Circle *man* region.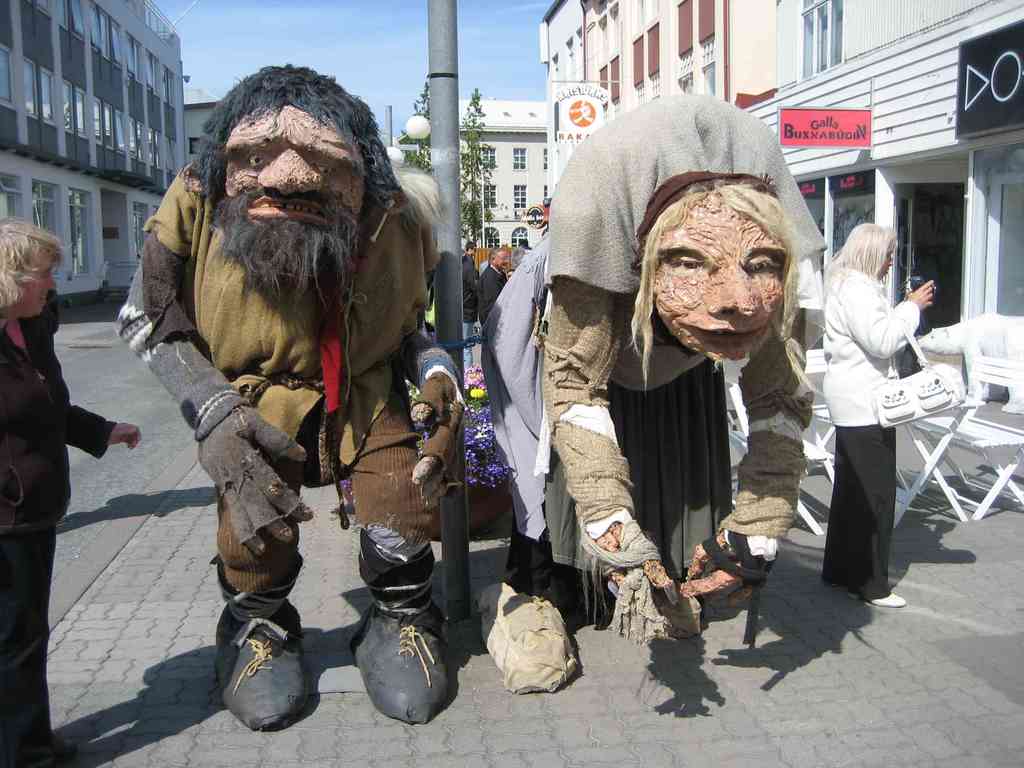
Region: bbox(0, 214, 142, 767).
